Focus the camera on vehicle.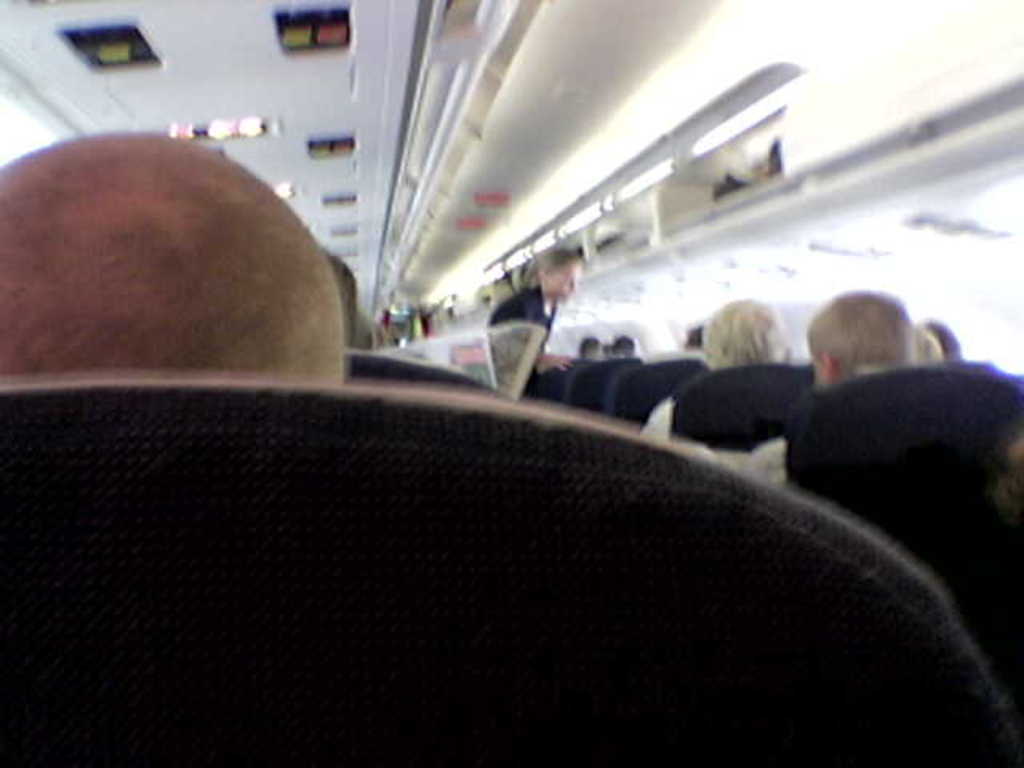
Focus region: [left=0, top=90, right=1023, bottom=728].
